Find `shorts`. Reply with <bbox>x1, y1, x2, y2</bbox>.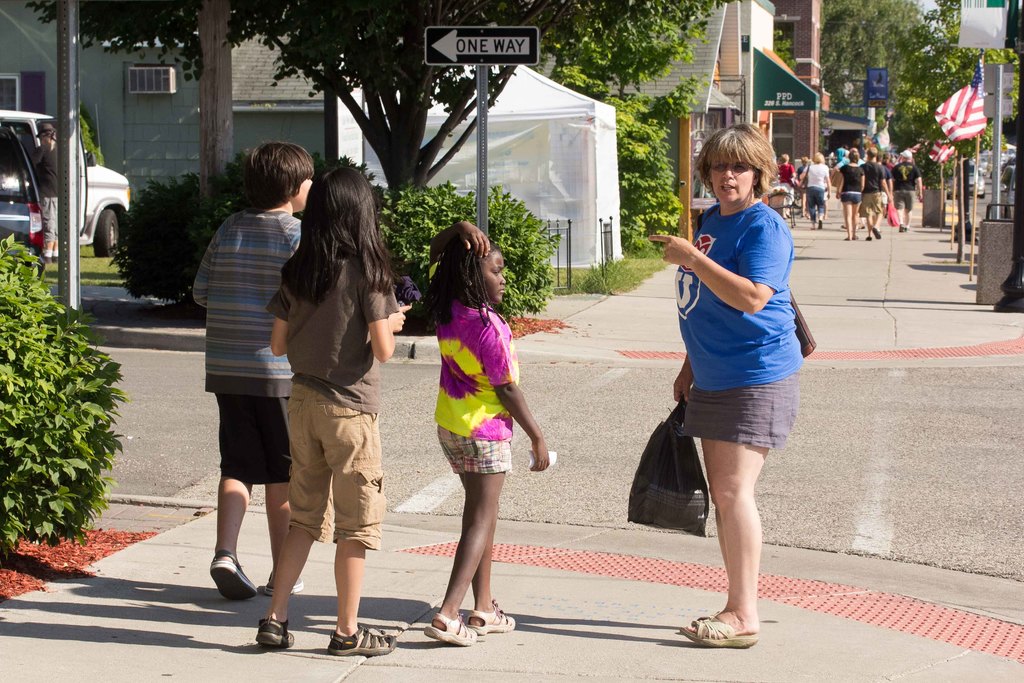
<bbox>680, 362, 797, 451</bbox>.
